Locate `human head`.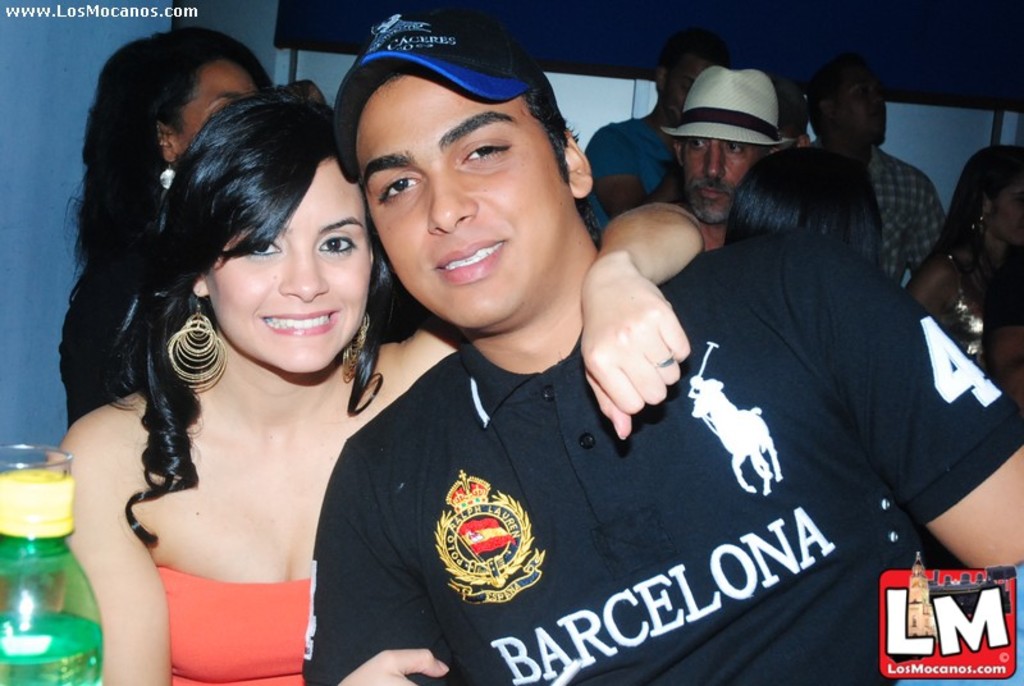
Bounding box: Rect(99, 28, 279, 200).
